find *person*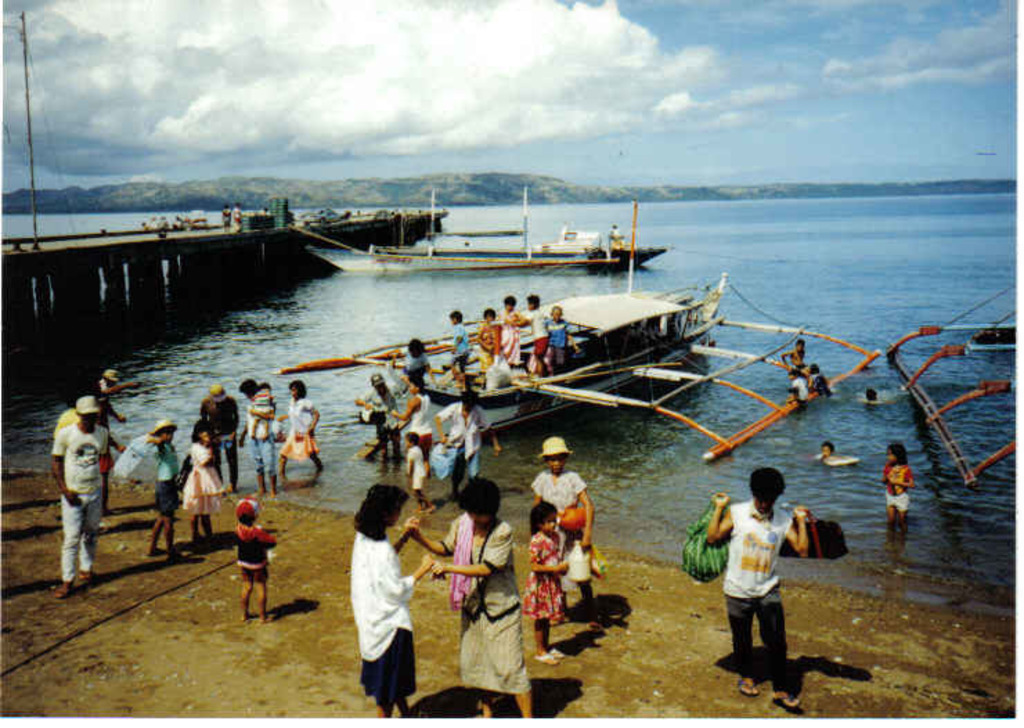
crop(44, 394, 109, 602)
